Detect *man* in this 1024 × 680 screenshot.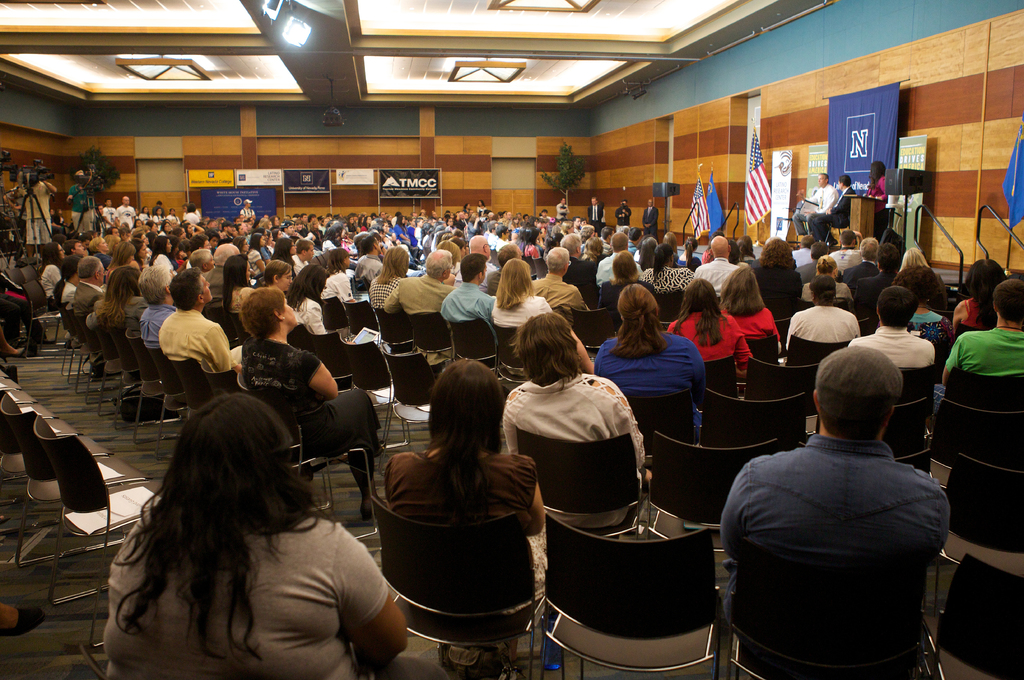
Detection: <region>932, 280, 1023, 396</region>.
